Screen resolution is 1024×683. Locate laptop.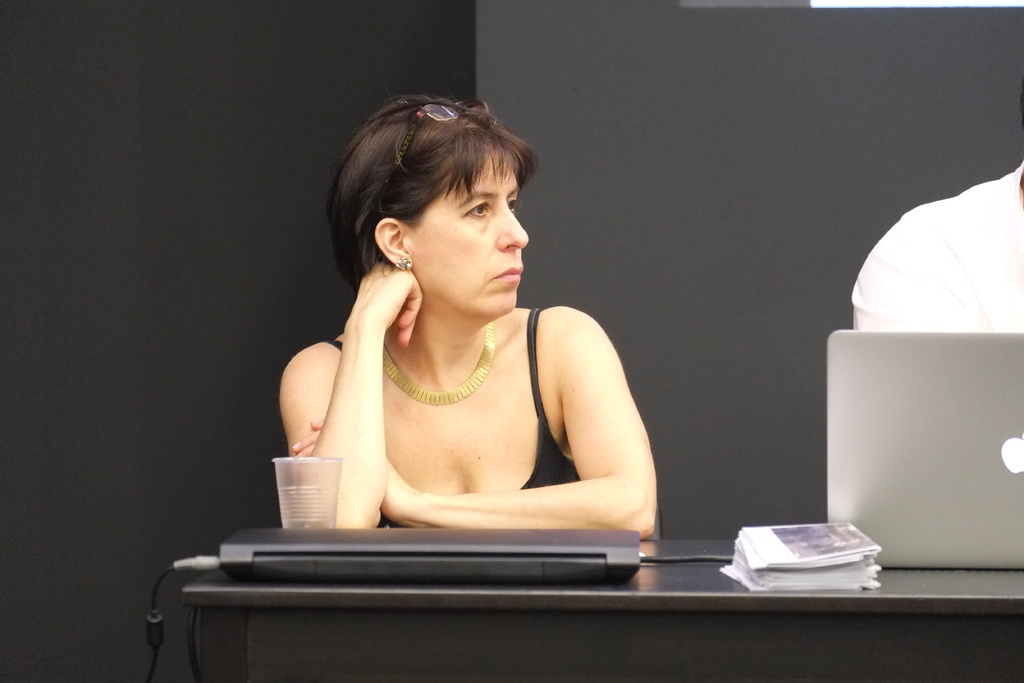
crop(216, 522, 644, 584).
